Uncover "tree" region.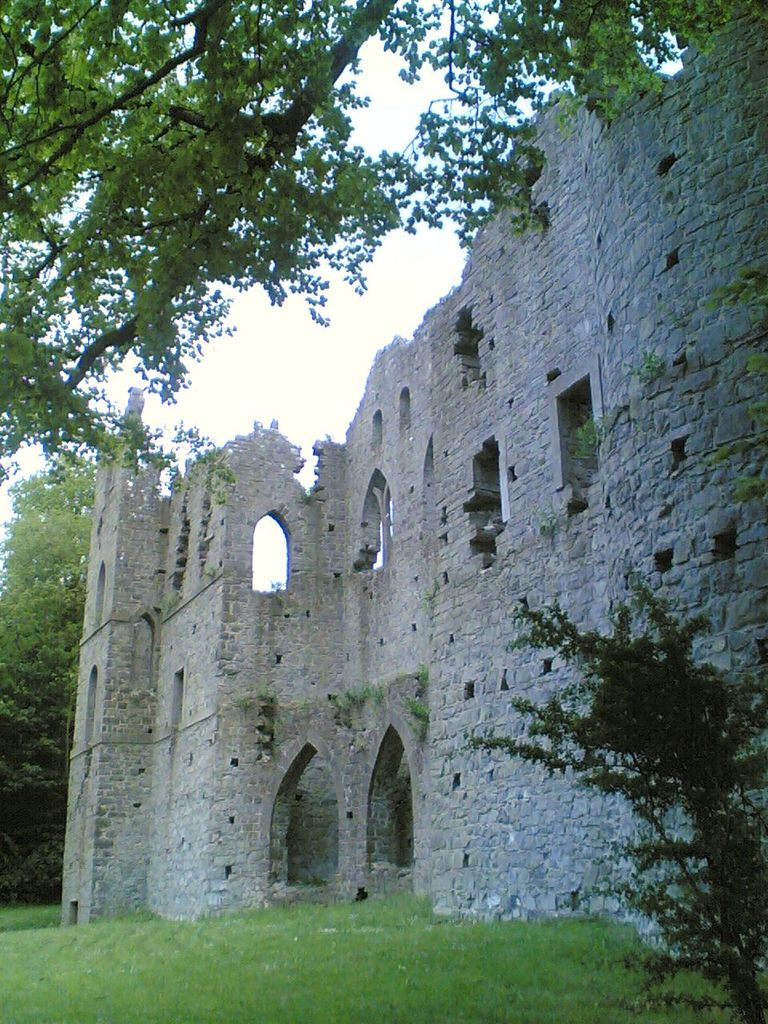
Uncovered: (0, 448, 100, 907).
